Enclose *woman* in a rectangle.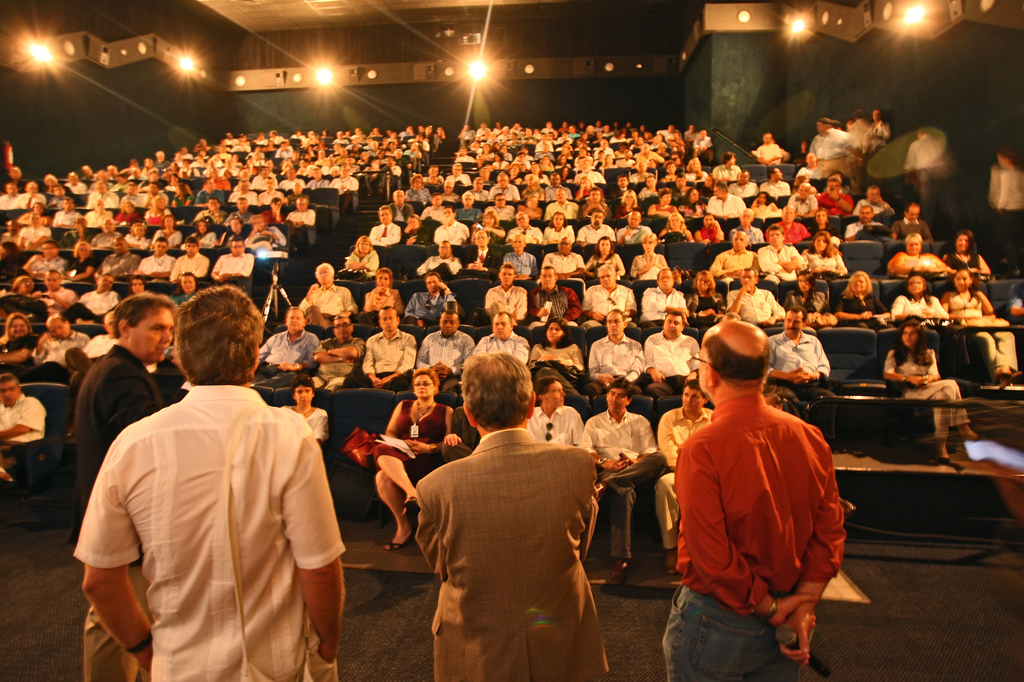
<bbox>612, 187, 647, 219</bbox>.
